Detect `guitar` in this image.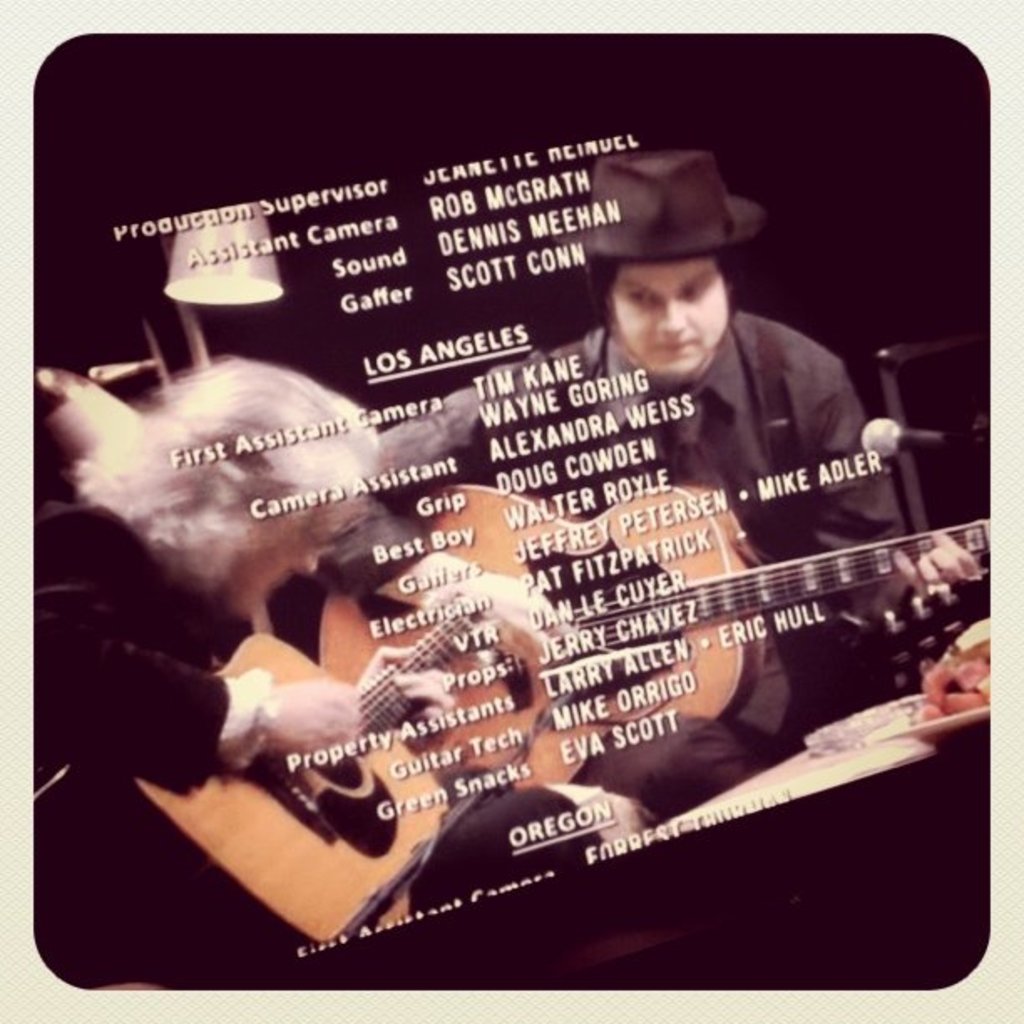
Detection: select_region(313, 474, 991, 748).
